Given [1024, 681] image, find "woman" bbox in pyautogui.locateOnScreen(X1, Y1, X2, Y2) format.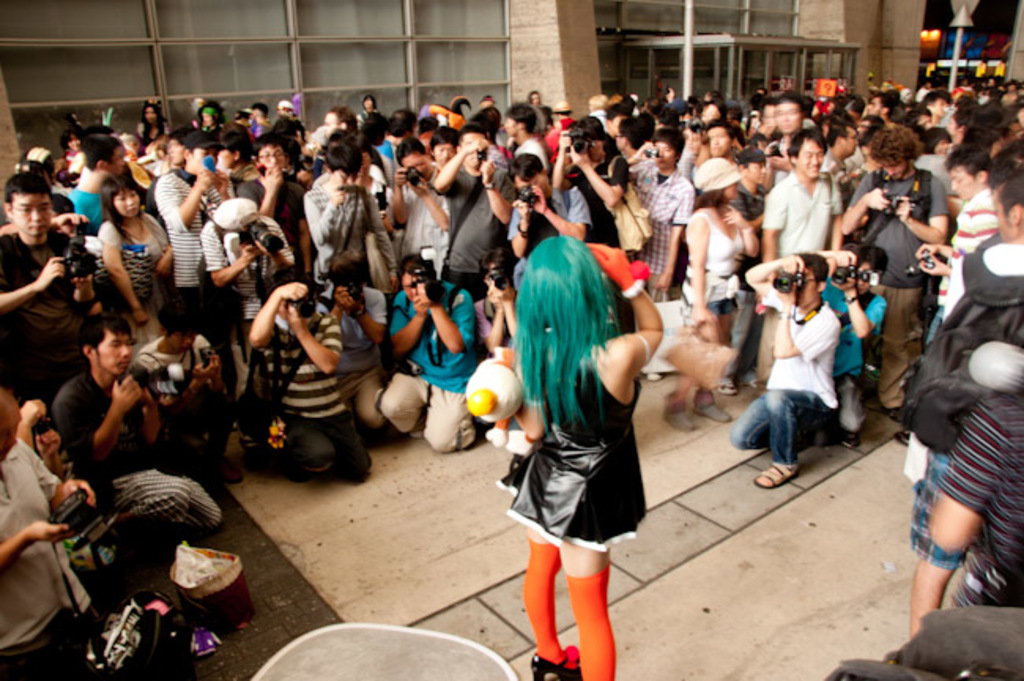
pyautogui.locateOnScreen(499, 199, 674, 643).
